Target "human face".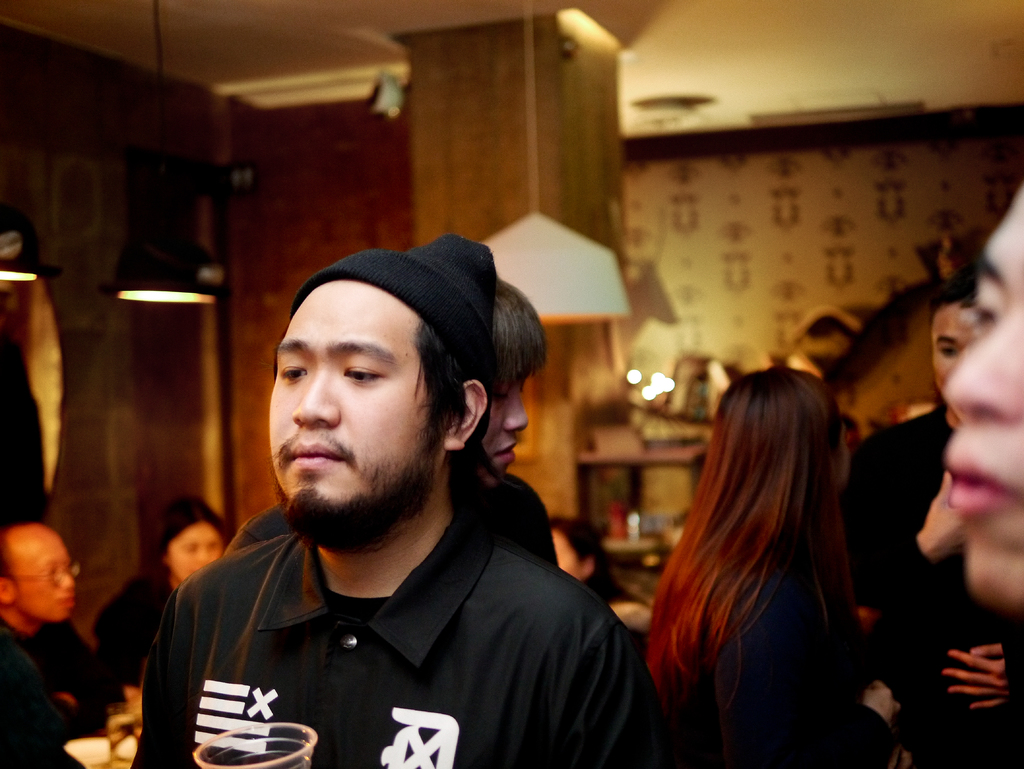
Target region: [931, 300, 976, 384].
